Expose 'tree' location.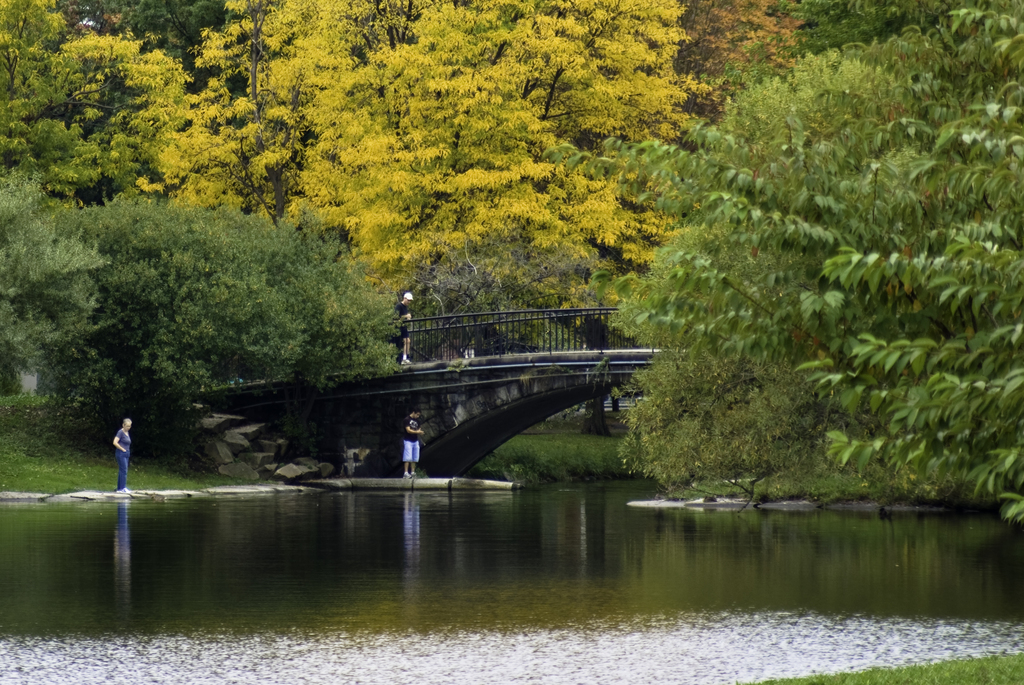
Exposed at (47, 0, 253, 98).
